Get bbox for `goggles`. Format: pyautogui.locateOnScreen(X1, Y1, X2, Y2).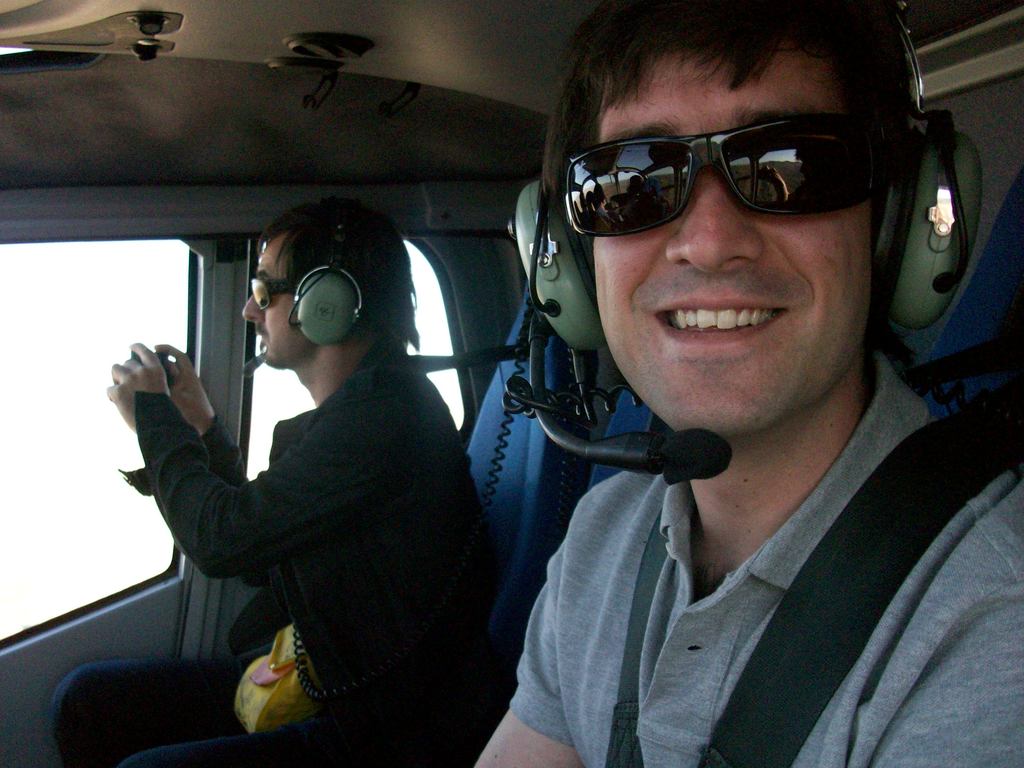
pyautogui.locateOnScreen(563, 113, 906, 249).
